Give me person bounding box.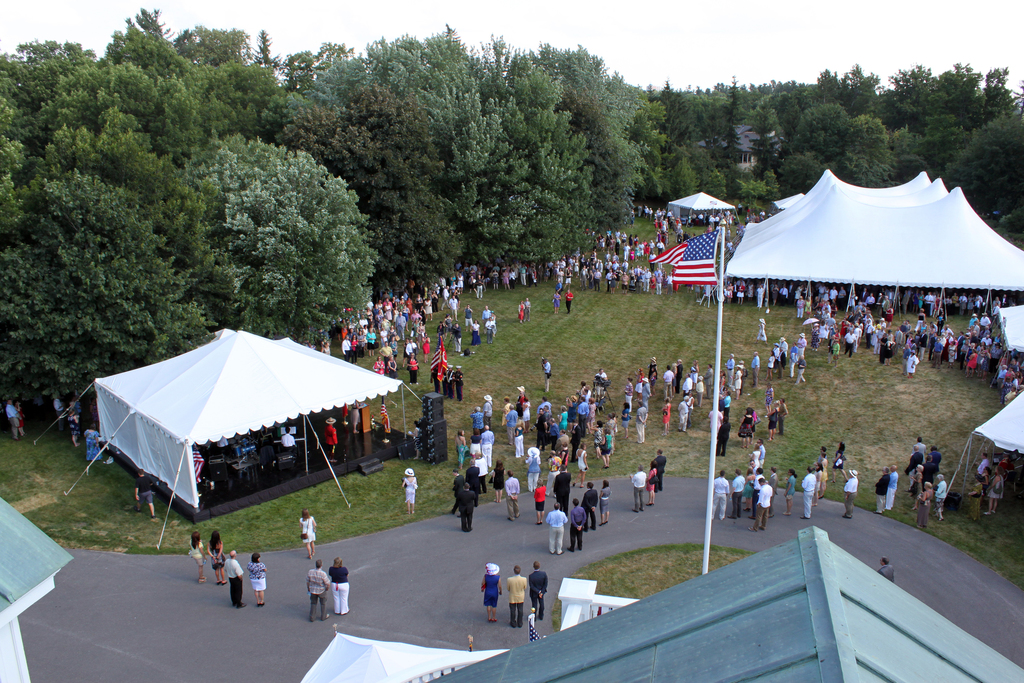
402, 468, 417, 513.
